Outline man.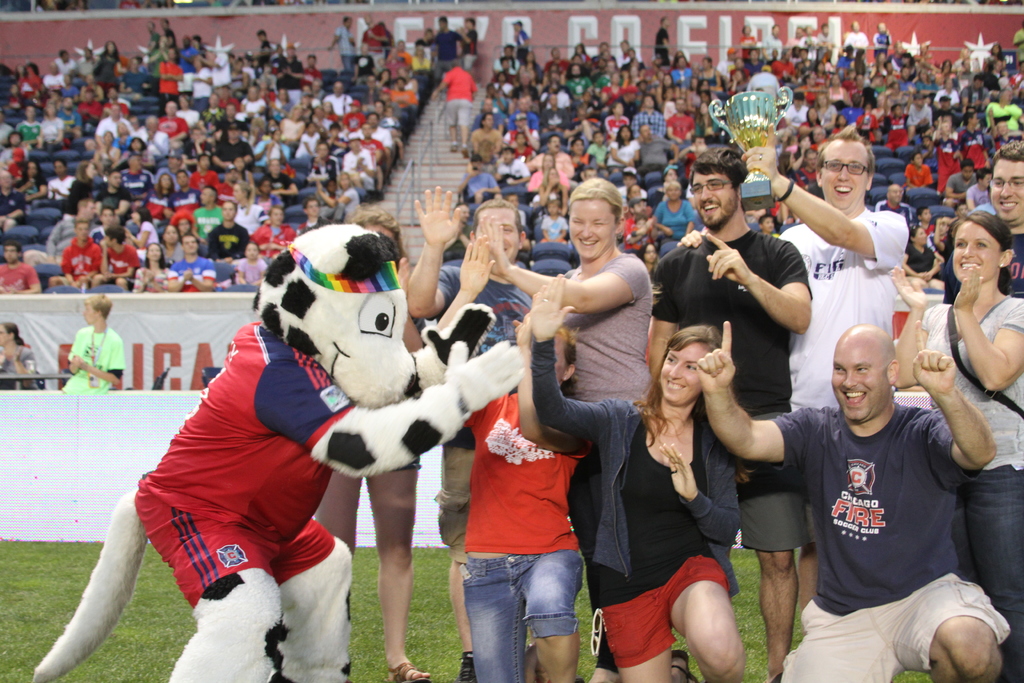
Outline: bbox=[698, 320, 1011, 682].
